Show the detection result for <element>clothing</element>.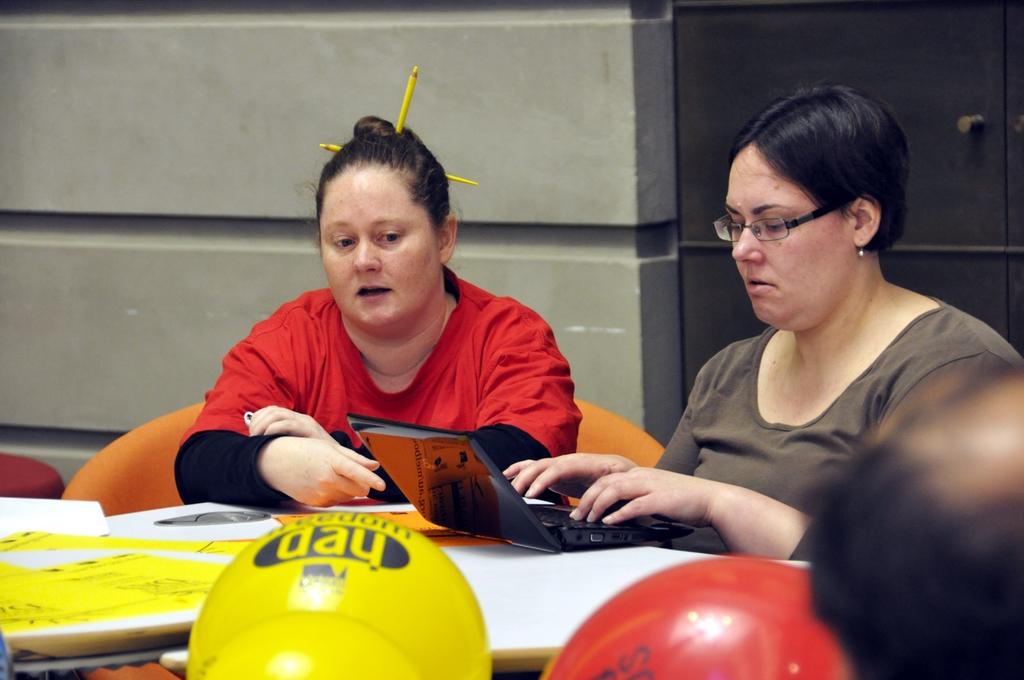
<box>648,293,1022,563</box>.
